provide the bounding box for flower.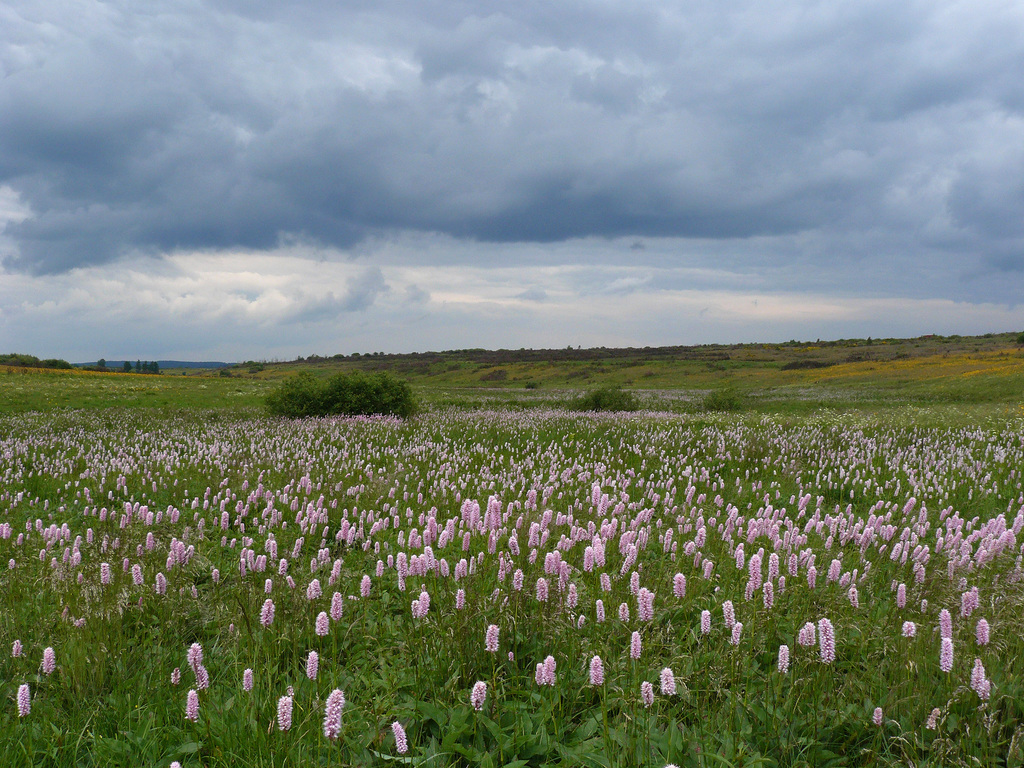
pyautogui.locateOnScreen(534, 653, 555, 685).
